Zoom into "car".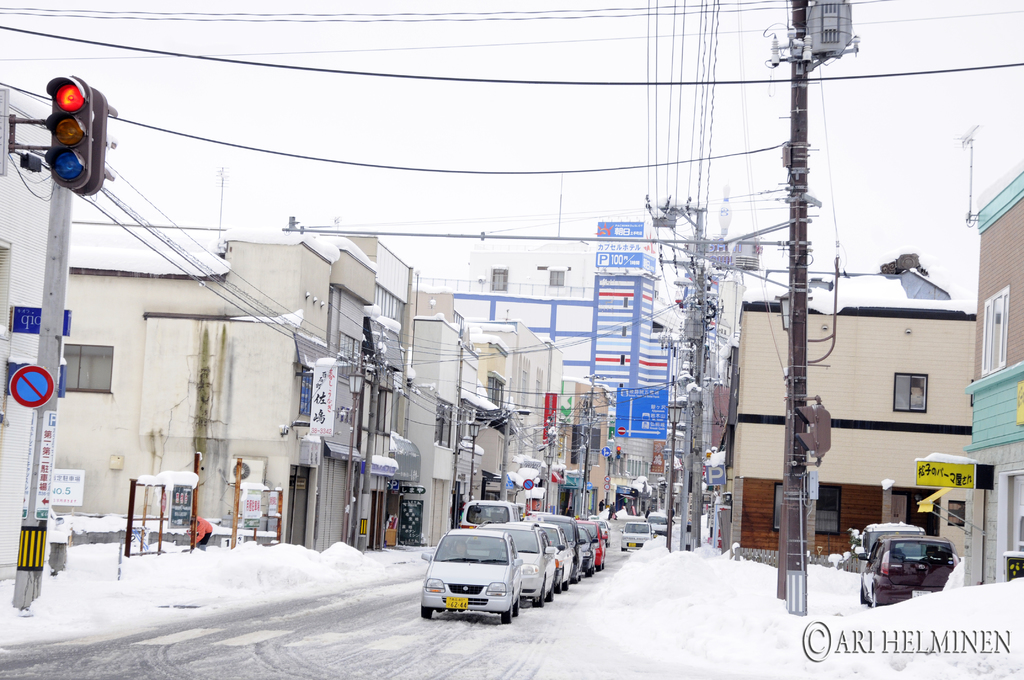
Zoom target: bbox=[621, 517, 652, 547].
